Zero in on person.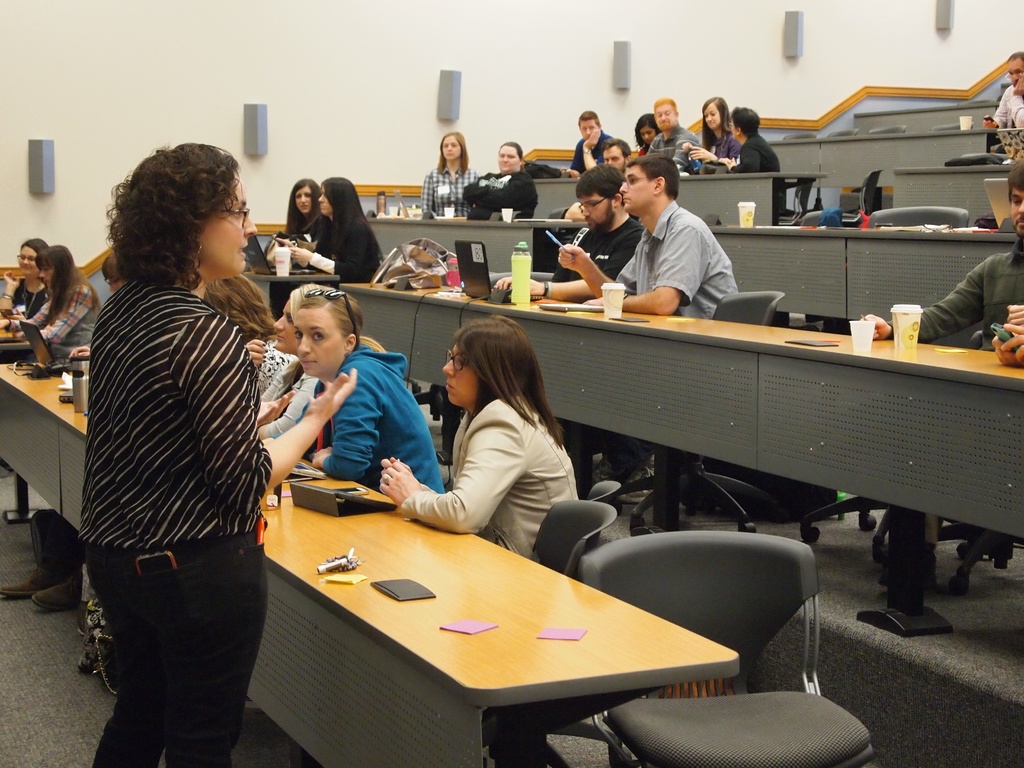
Zeroed in: (left=251, top=286, right=342, bottom=445).
